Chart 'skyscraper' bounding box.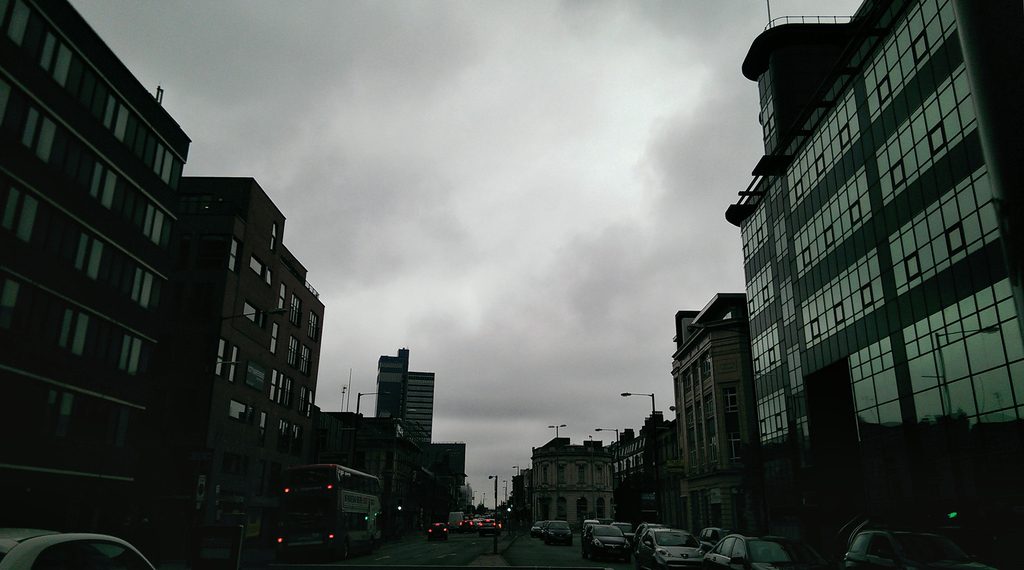
Charted: <region>377, 344, 445, 451</region>.
